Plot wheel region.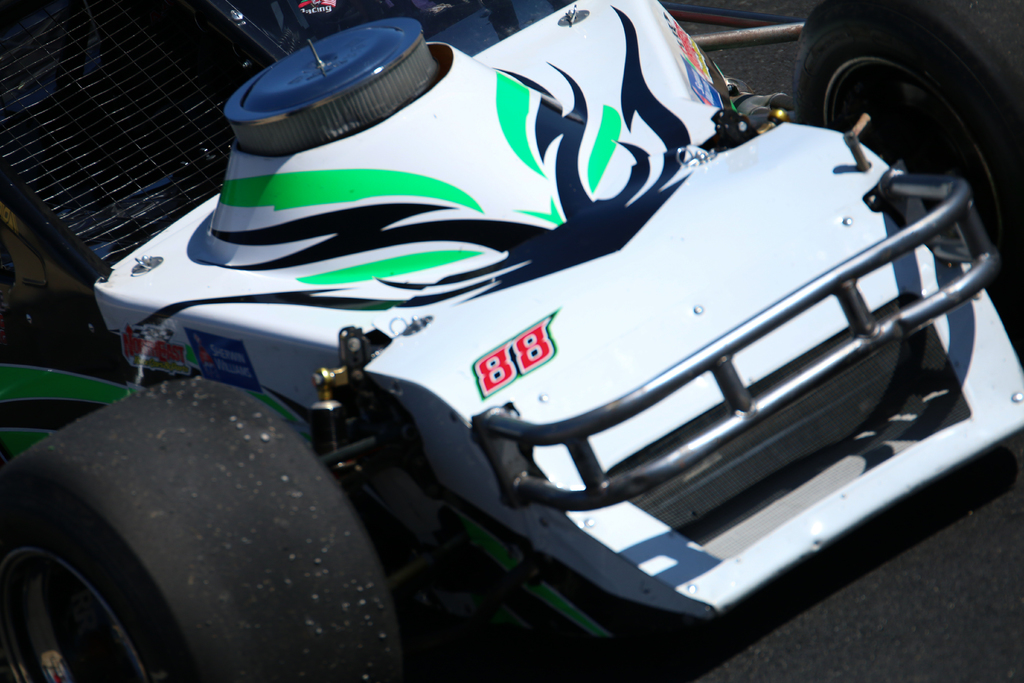
Plotted at box(34, 370, 388, 661).
